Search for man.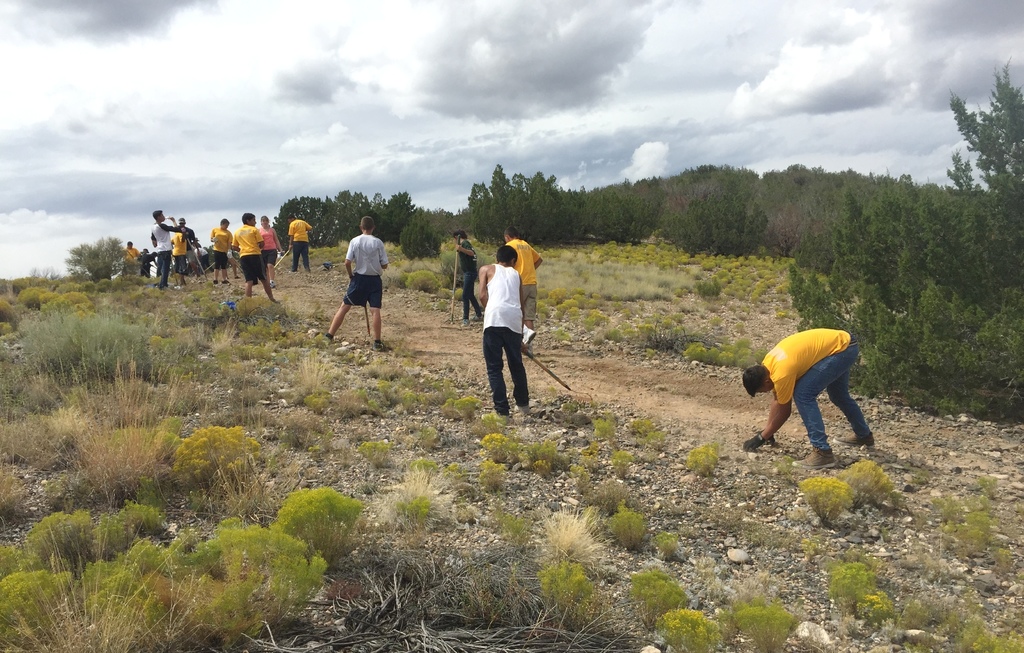
Found at bbox=(739, 307, 883, 473).
